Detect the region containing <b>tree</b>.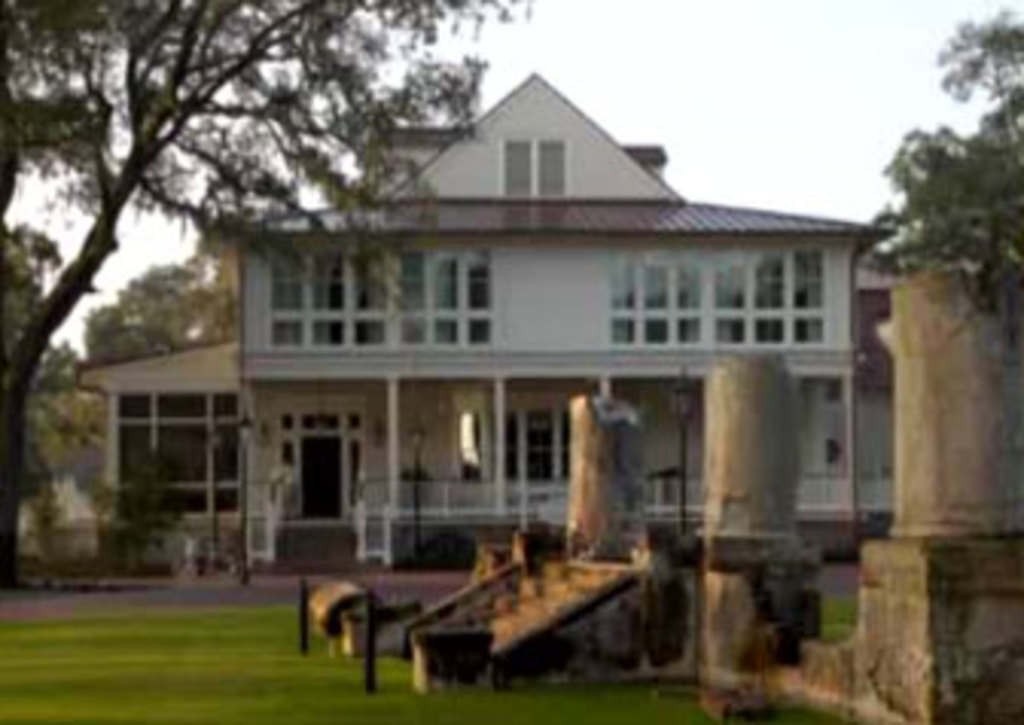
(850, 18, 1021, 338).
